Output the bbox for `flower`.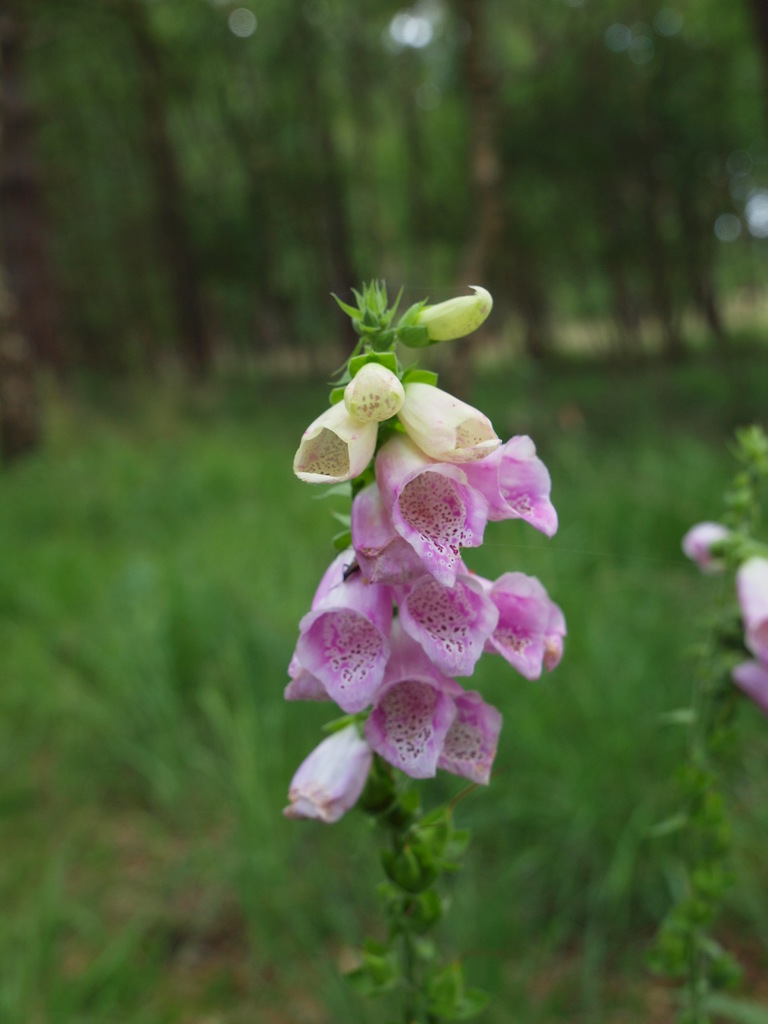
{"left": 739, "top": 555, "right": 767, "bottom": 652}.
